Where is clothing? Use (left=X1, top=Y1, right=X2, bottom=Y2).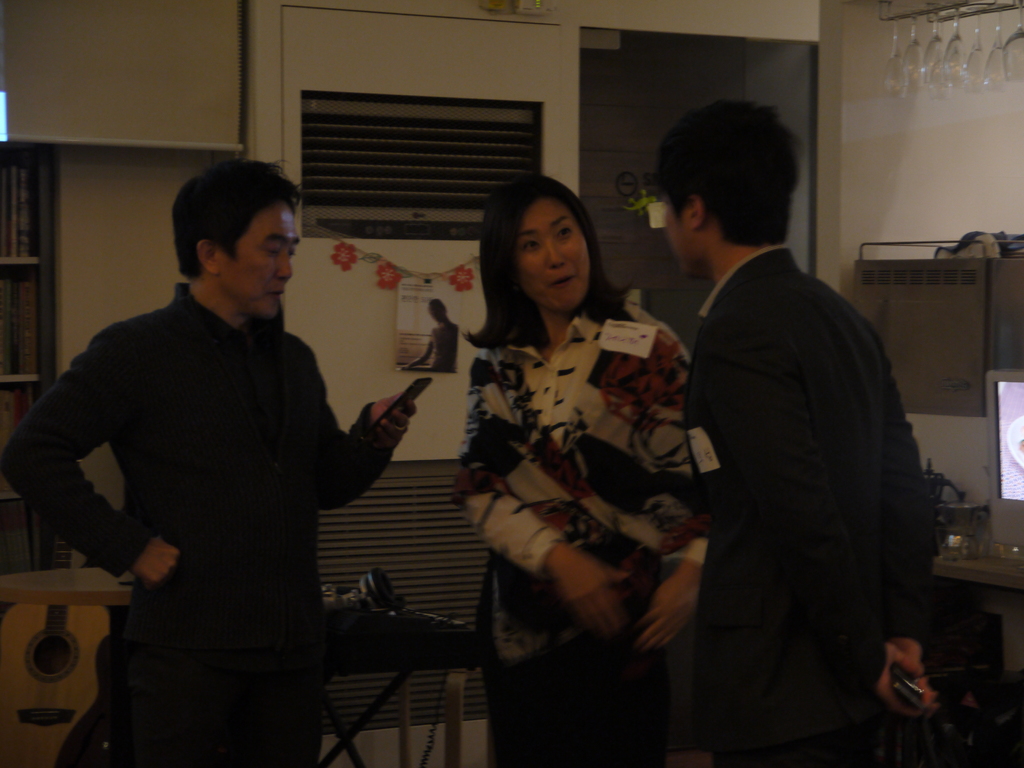
(left=686, top=244, right=940, bottom=767).
